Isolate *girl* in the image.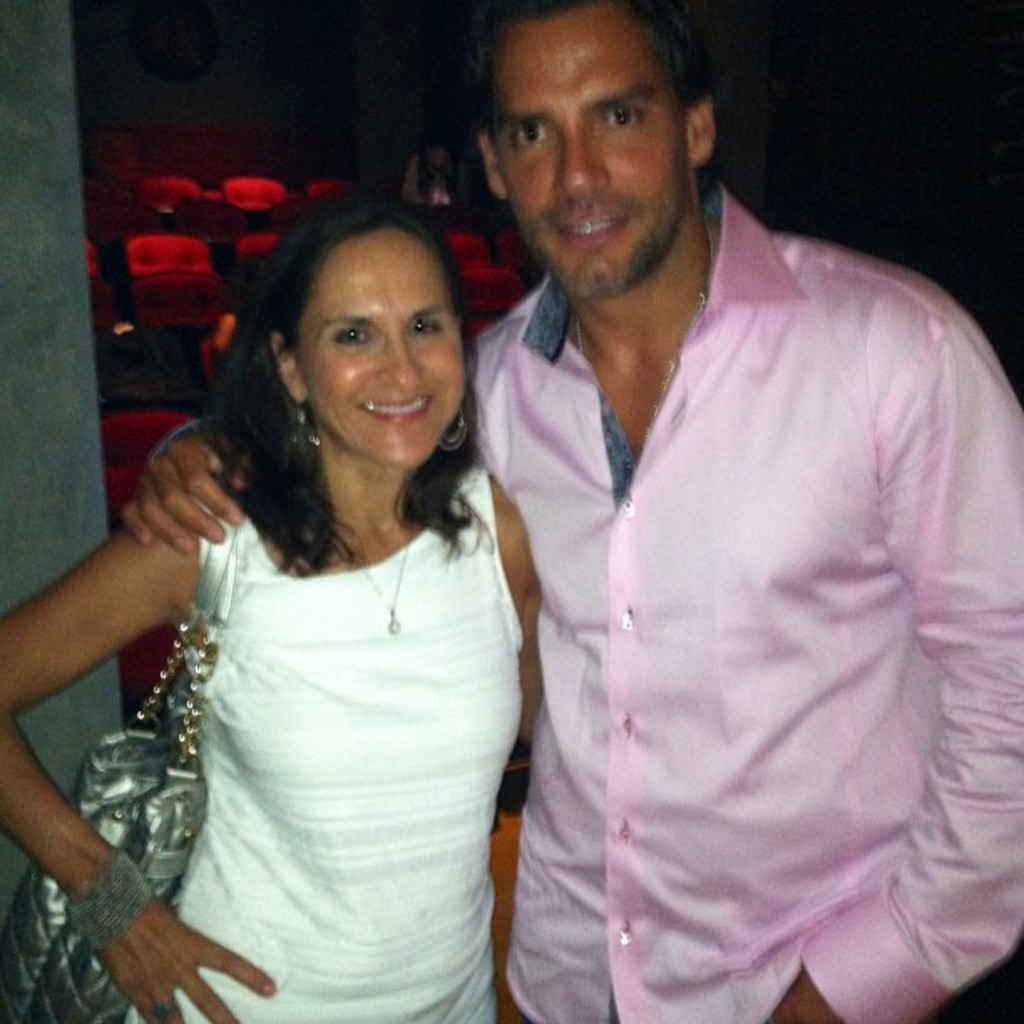
Isolated region: [left=0, top=181, right=540, bottom=1022].
